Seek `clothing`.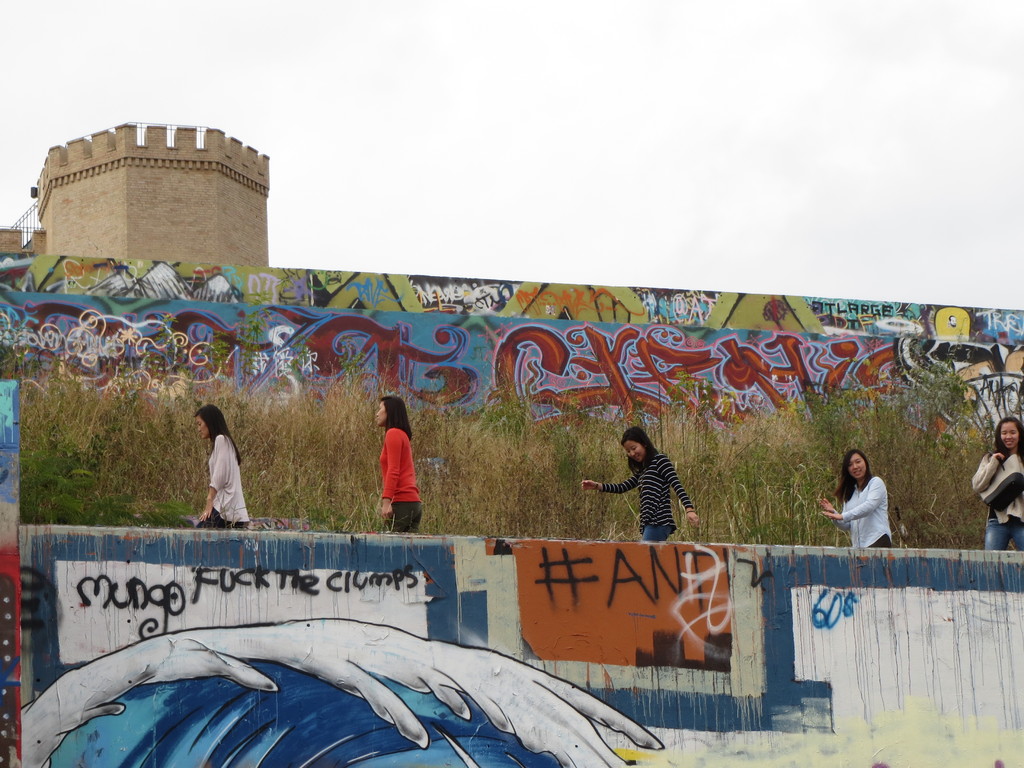
(x1=969, y1=440, x2=1023, y2=549).
